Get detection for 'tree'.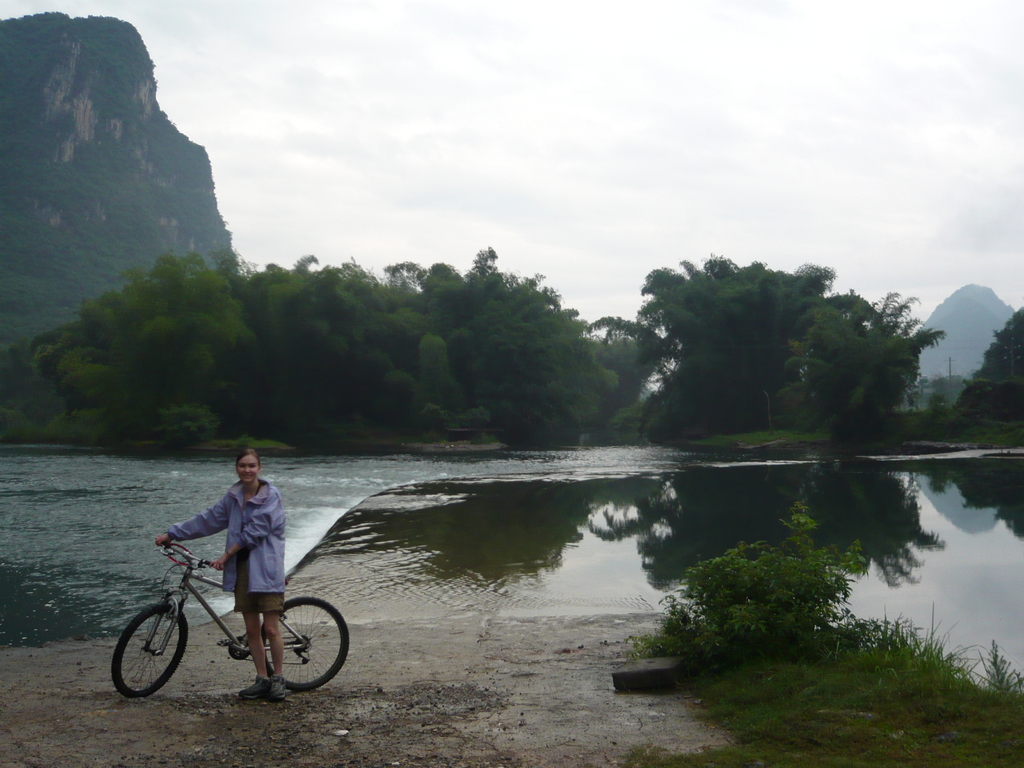
Detection: 765,282,941,459.
